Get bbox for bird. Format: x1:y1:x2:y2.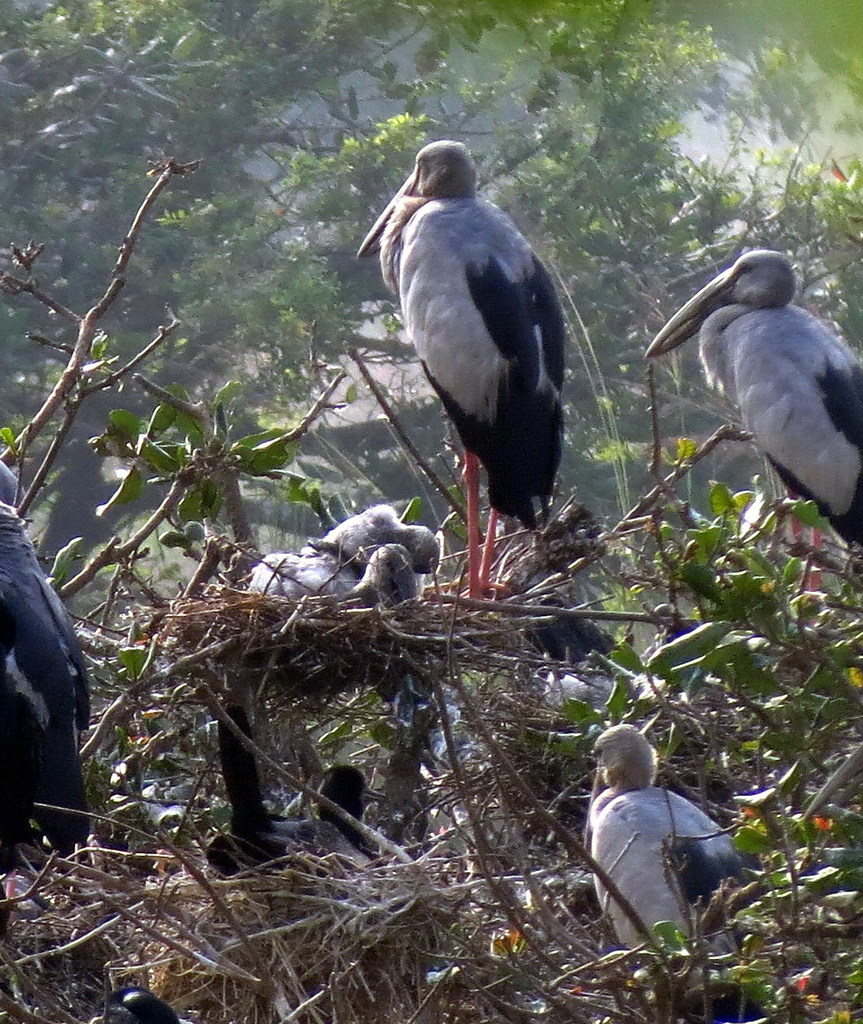
636:247:862:563.
